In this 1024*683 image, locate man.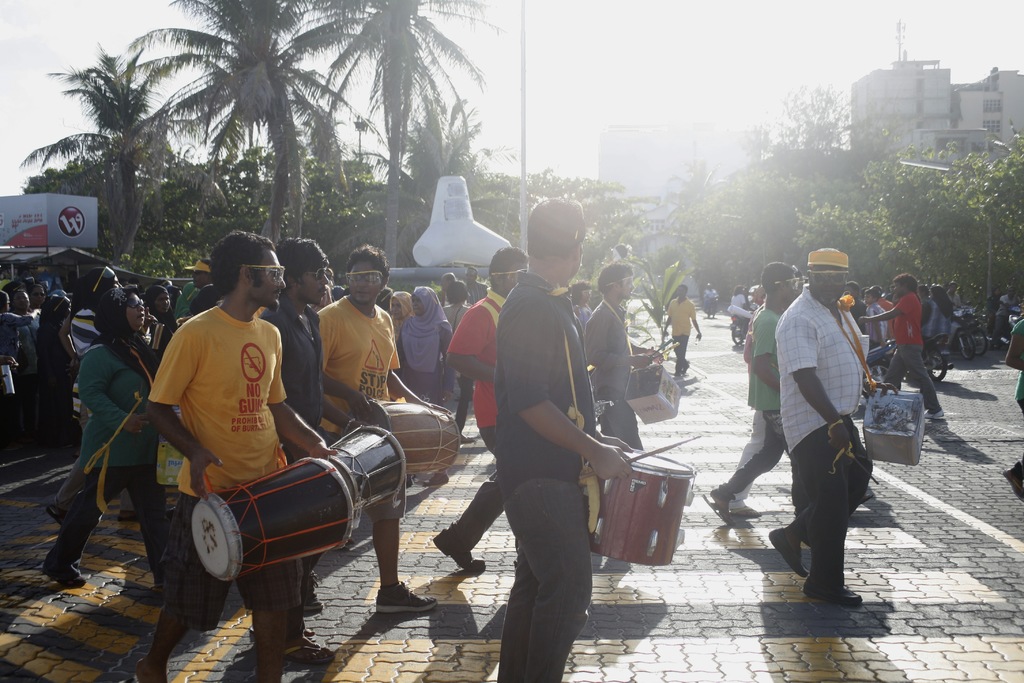
Bounding box: <region>262, 241, 354, 672</region>.
